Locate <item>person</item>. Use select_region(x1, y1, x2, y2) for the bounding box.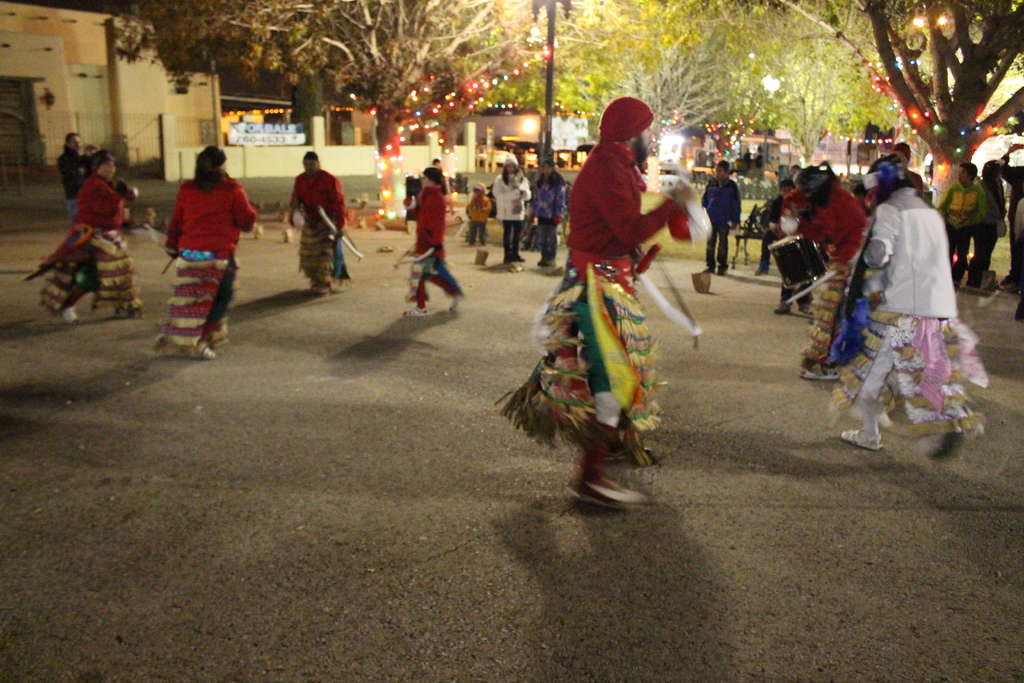
select_region(937, 161, 987, 281).
